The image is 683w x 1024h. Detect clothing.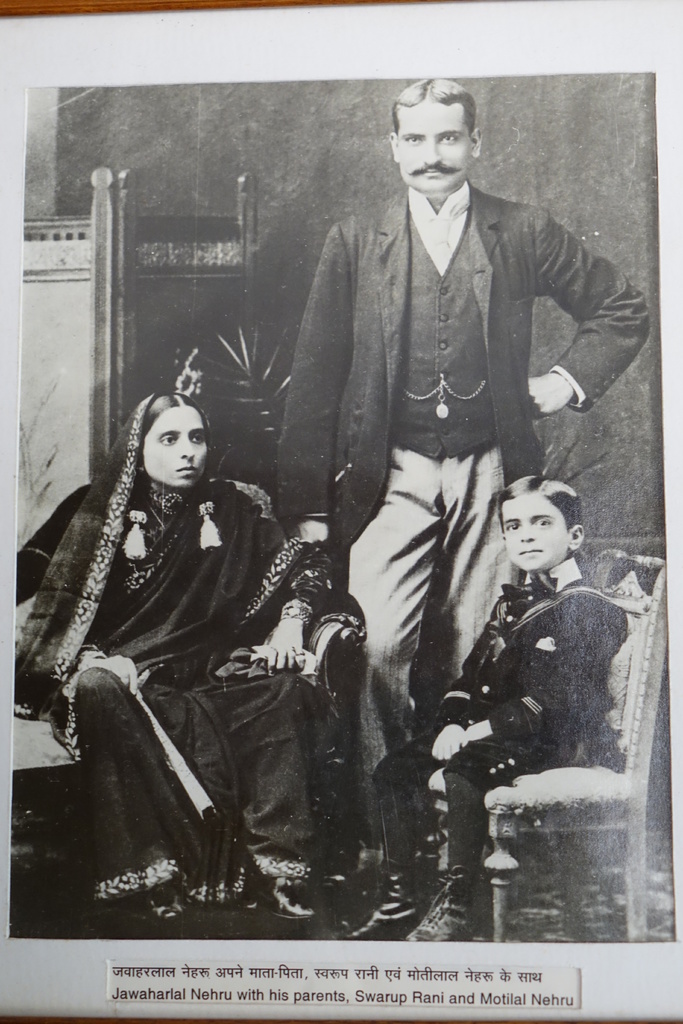
Detection: <region>270, 187, 657, 774</region>.
